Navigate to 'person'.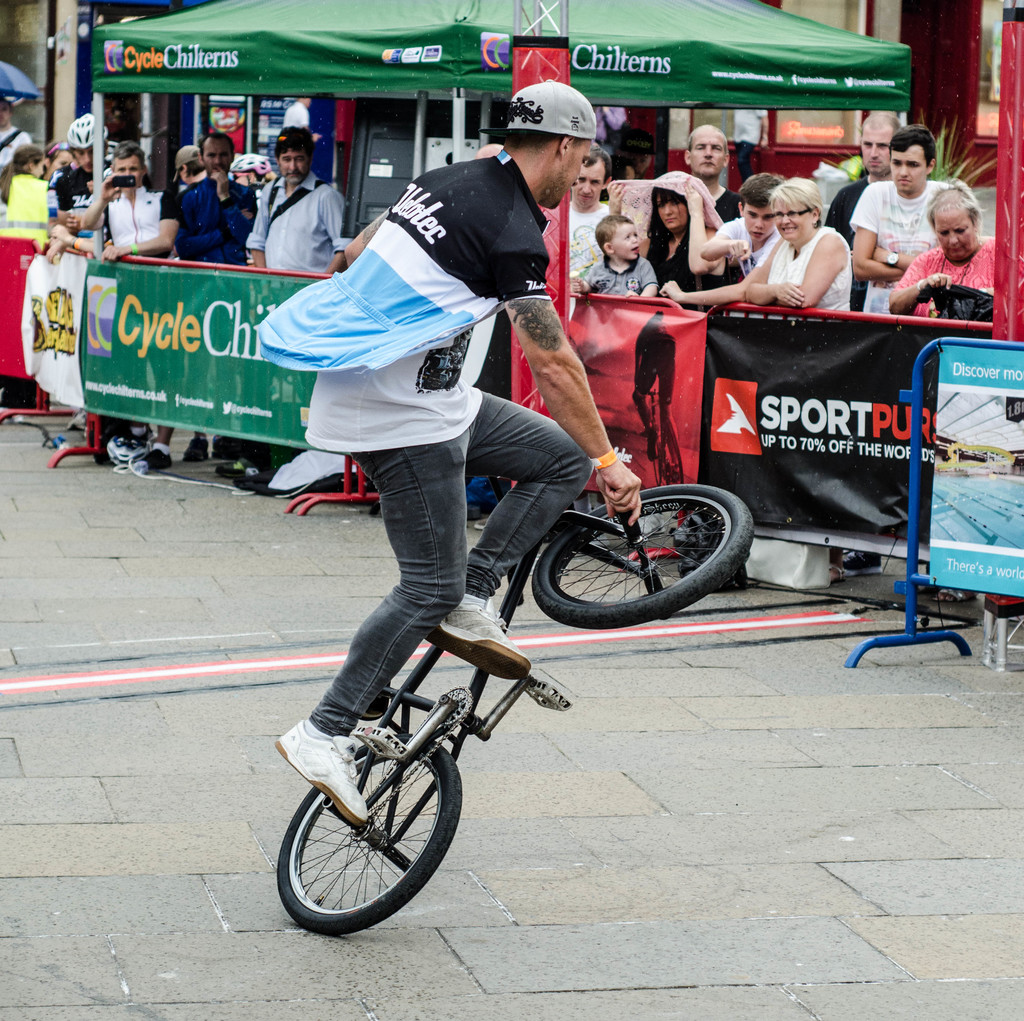
Navigation target: [170,140,253,471].
